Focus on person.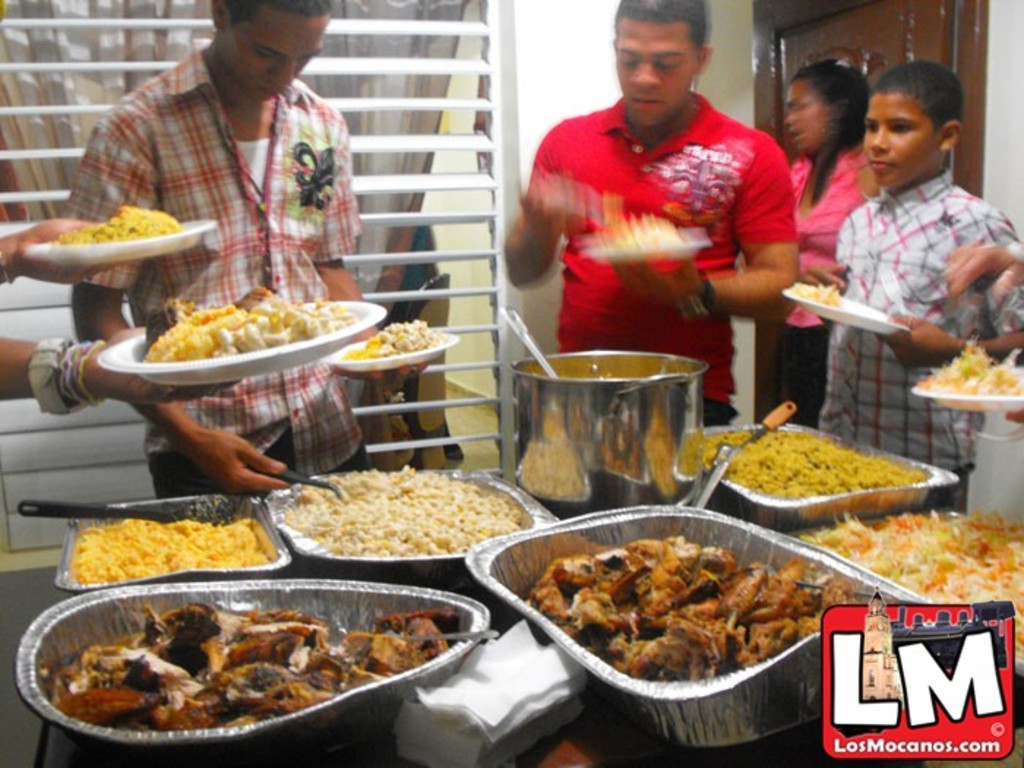
Focused at {"x1": 515, "y1": 15, "x2": 805, "y2": 404}.
